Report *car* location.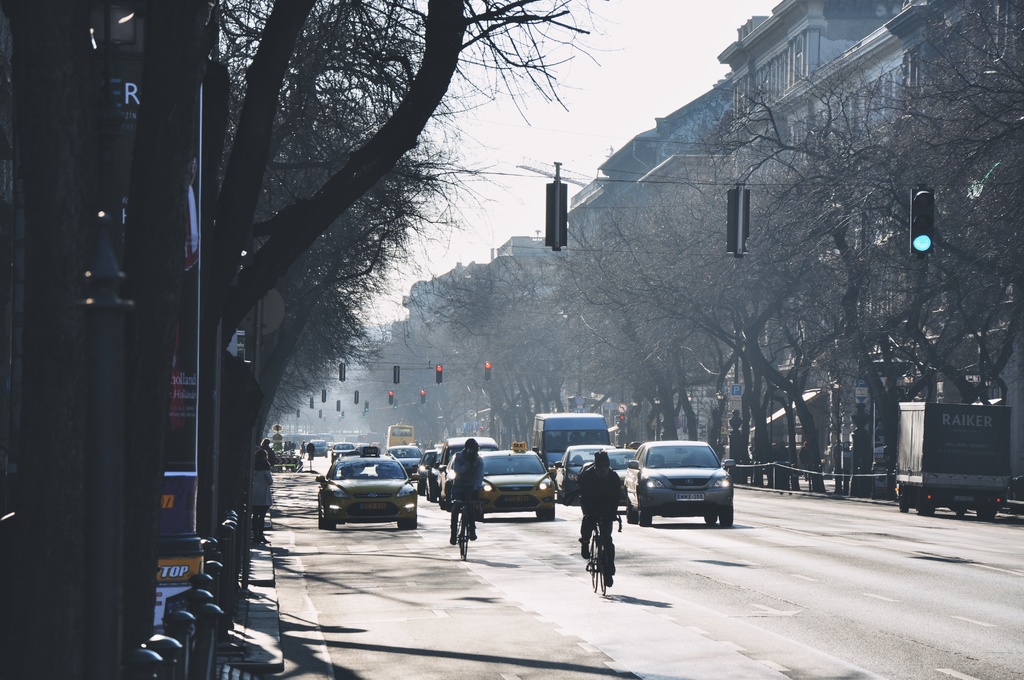
Report: <region>621, 446, 755, 538</region>.
